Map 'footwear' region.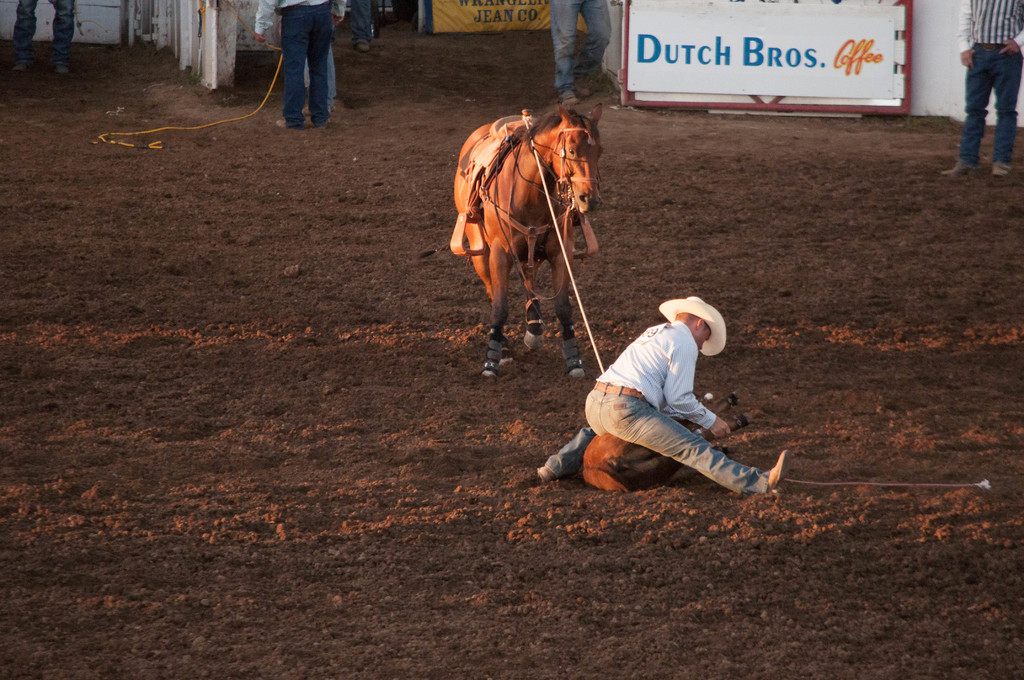
Mapped to box=[989, 158, 1009, 177].
